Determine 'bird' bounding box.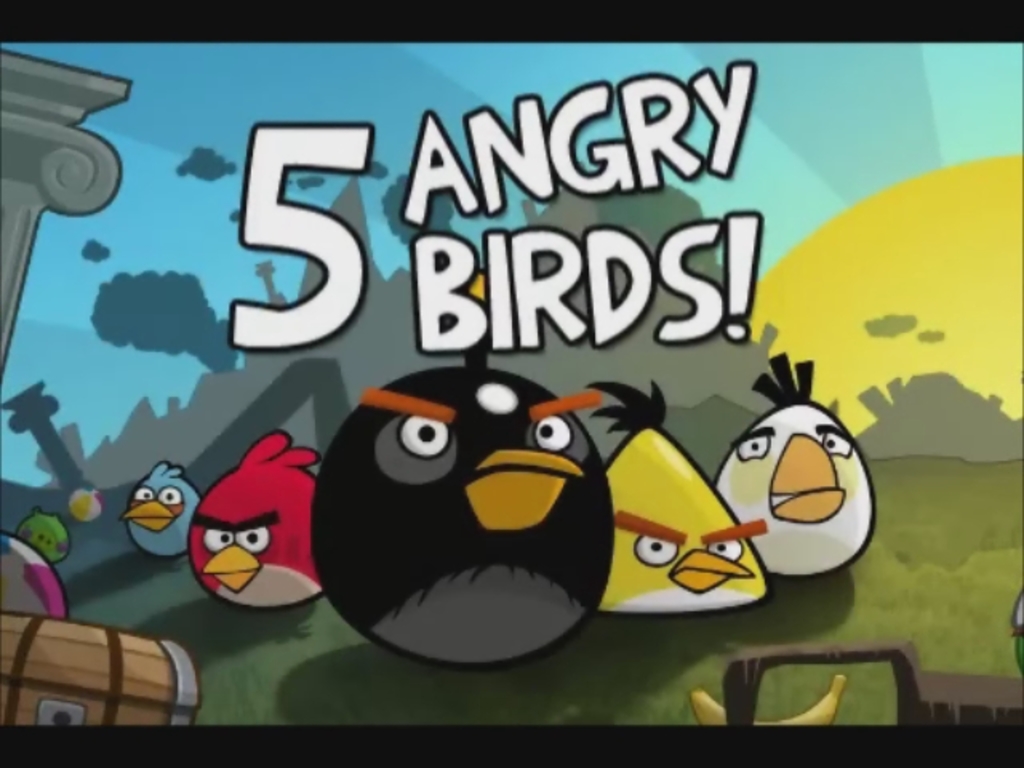
Determined: {"left": 118, "top": 459, "right": 210, "bottom": 555}.
